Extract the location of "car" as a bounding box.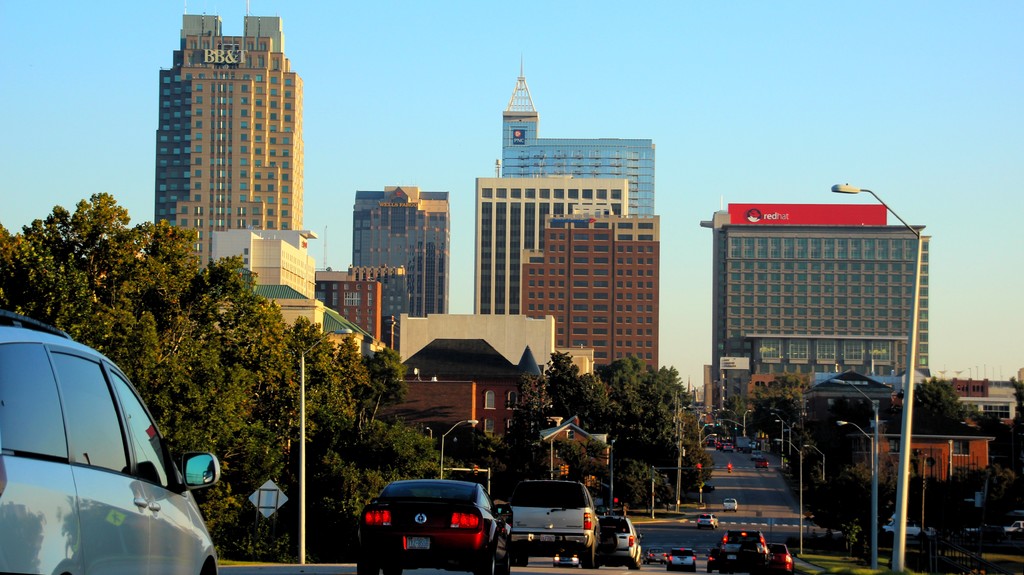
[696,511,723,525].
